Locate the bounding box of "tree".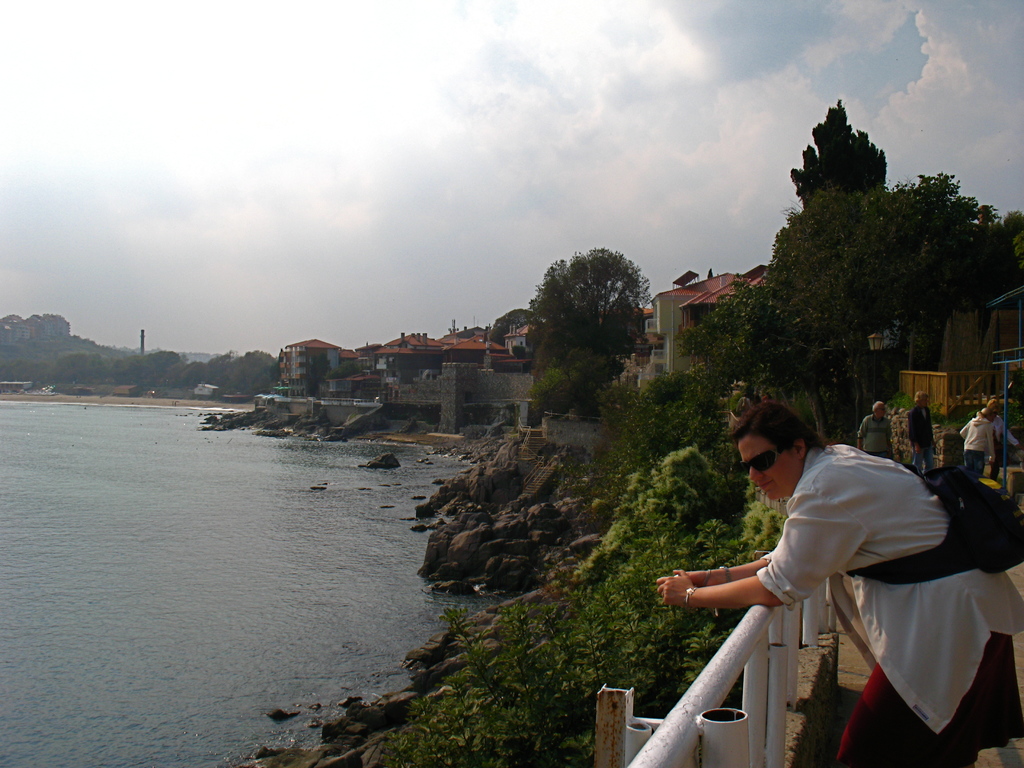
Bounding box: box(481, 295, 541, 355).
